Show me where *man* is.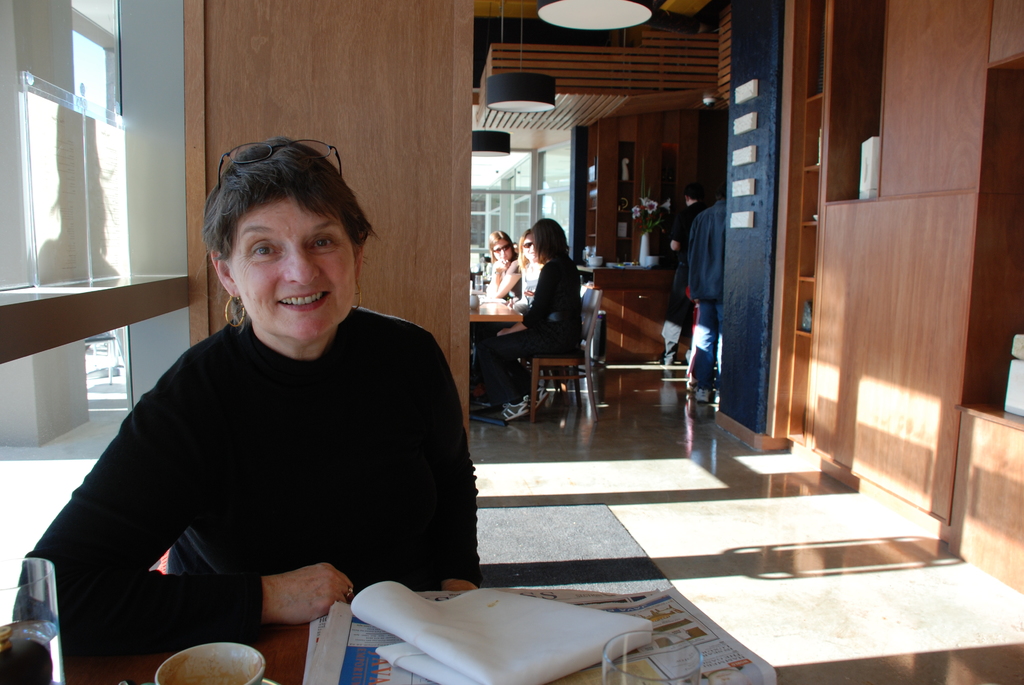
*man* is at 687:189:724:403.
